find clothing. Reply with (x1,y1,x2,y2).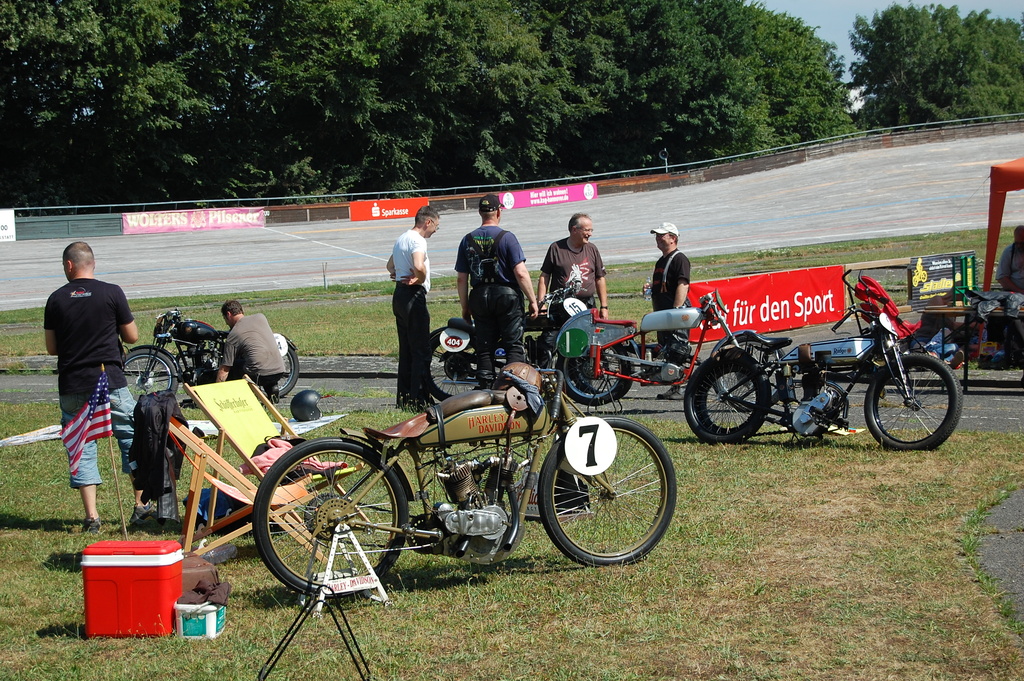
(41,275,122,491).
